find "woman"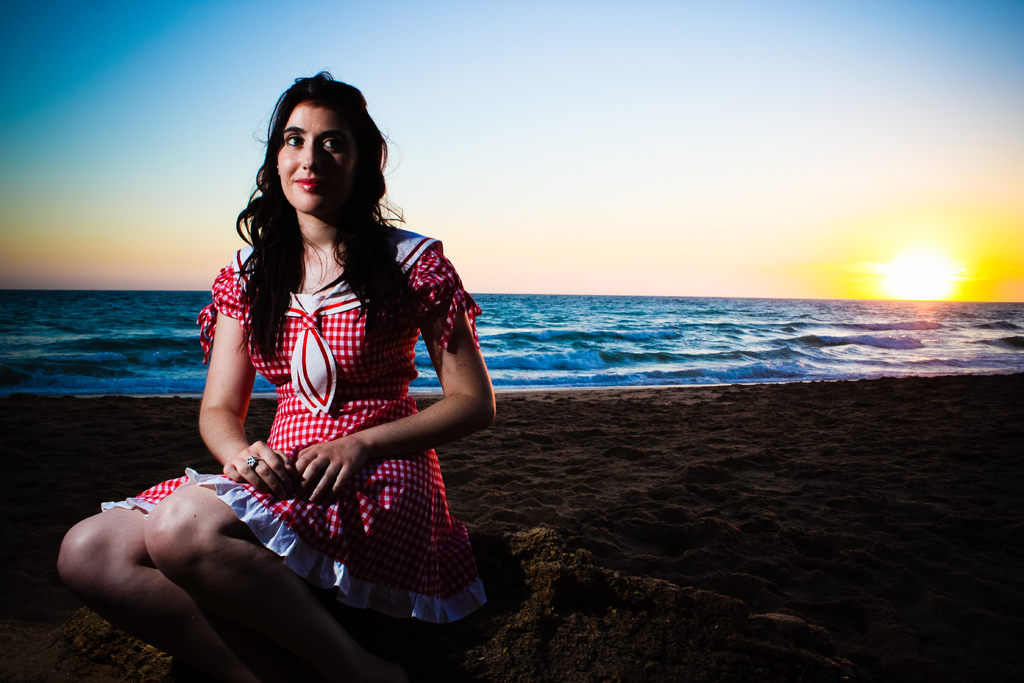
pyautogui.locateOnScreen(124, 75, 495, 673)
